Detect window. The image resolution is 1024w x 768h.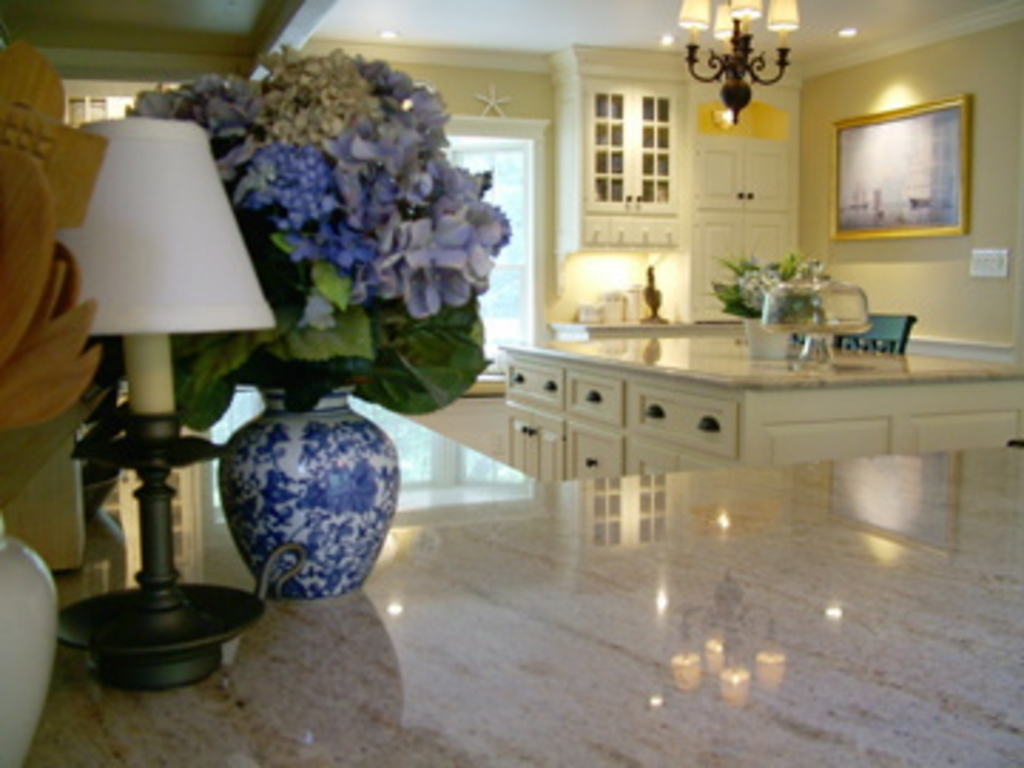
<bbox>592, 68, 680, 216</bbox>.
